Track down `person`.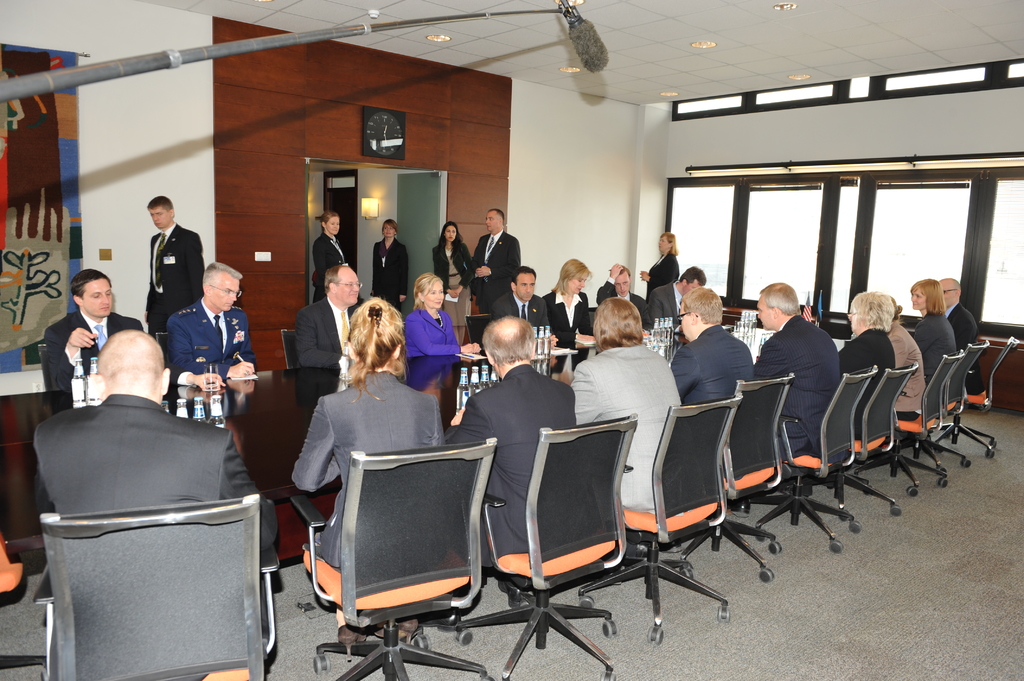
Tracked to {"x1": 793, "y1": 289, "x2": 913, "y2": 422}.
